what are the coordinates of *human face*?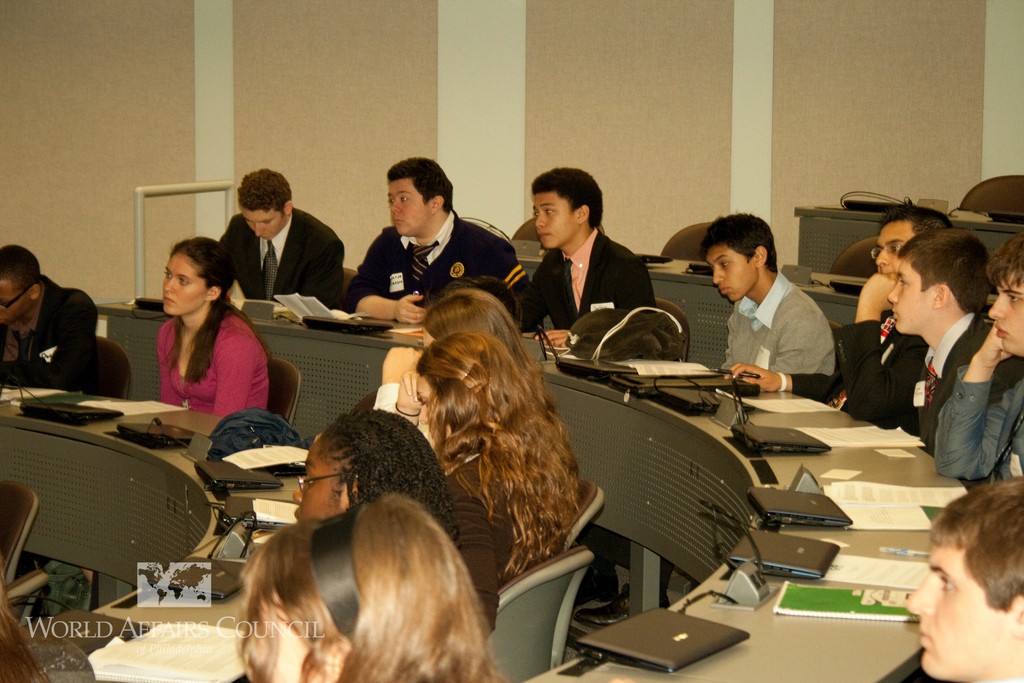
detection(534, 192, 570, 248).
